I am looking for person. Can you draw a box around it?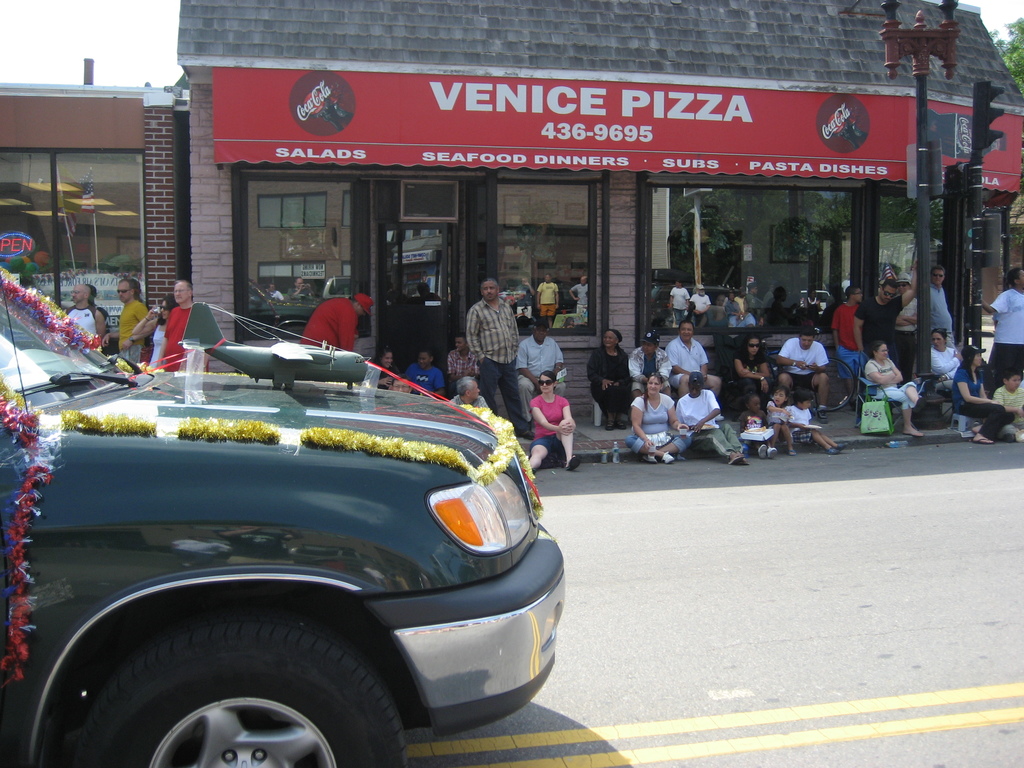
Sure, the bounding box is left=535, top=273, right=559, bottom=311.
